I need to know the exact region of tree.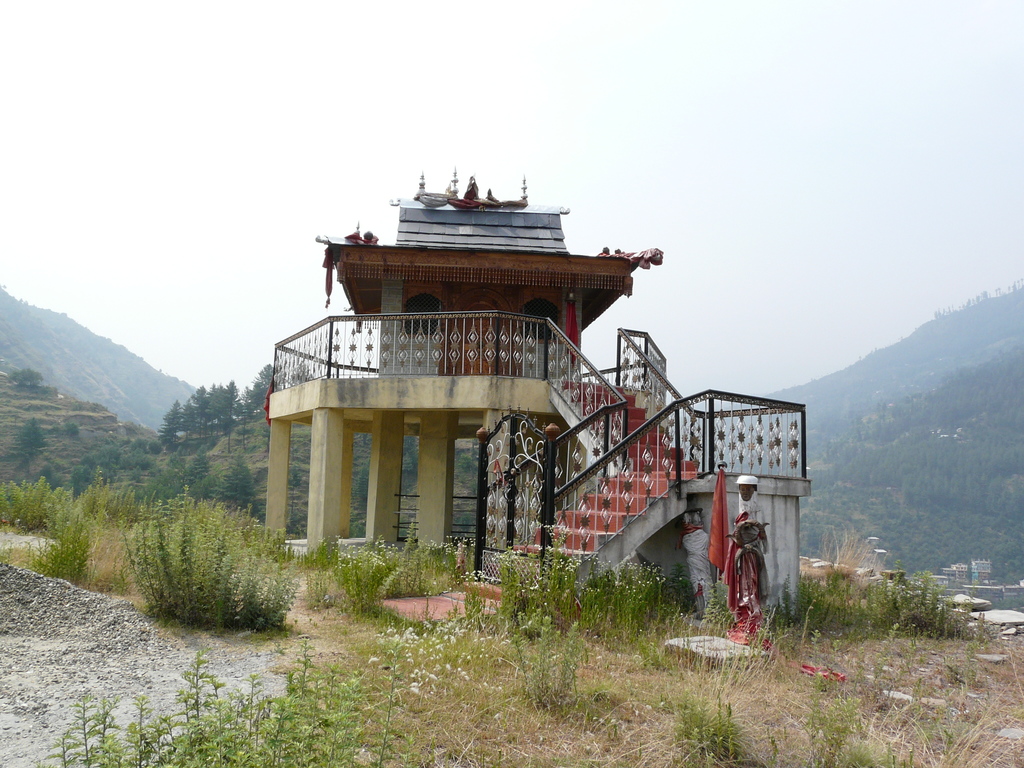
Region: pyautogui.locateOnScreen(214, 455, 261, 519).
